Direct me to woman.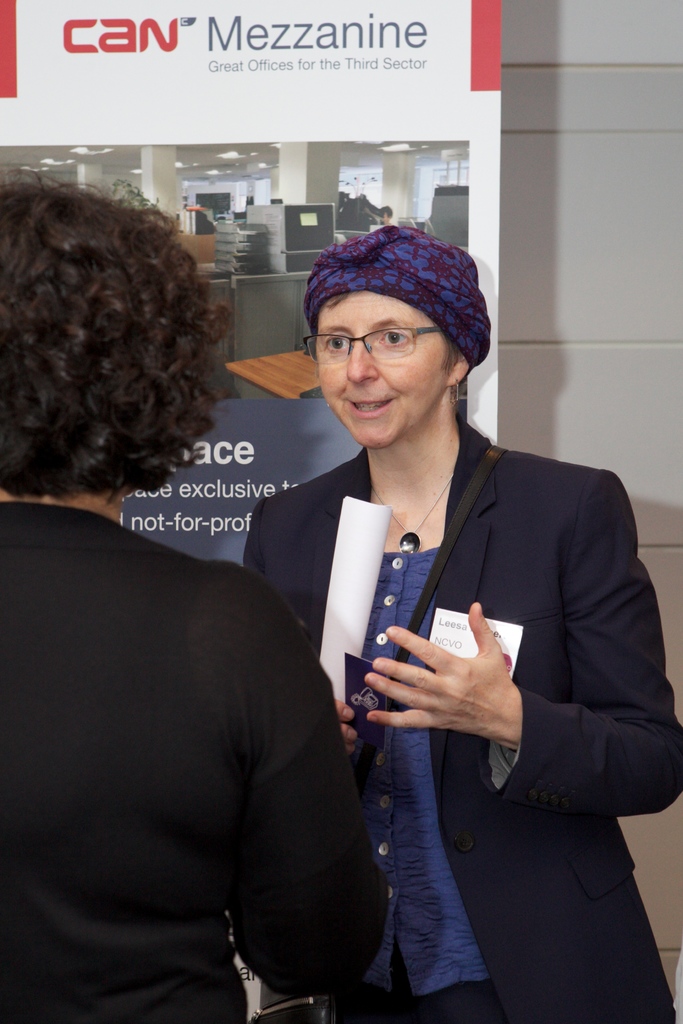
Direction: box=[244, 232, 682, 1023].
